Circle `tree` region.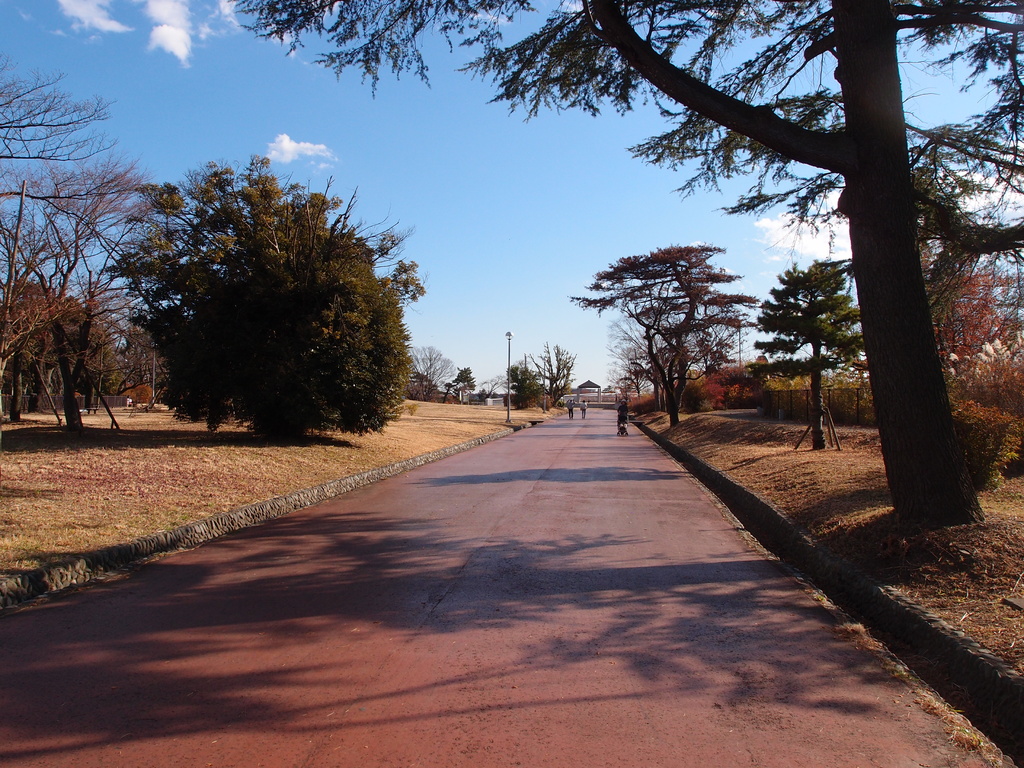
Region: 445,362,479,402.
